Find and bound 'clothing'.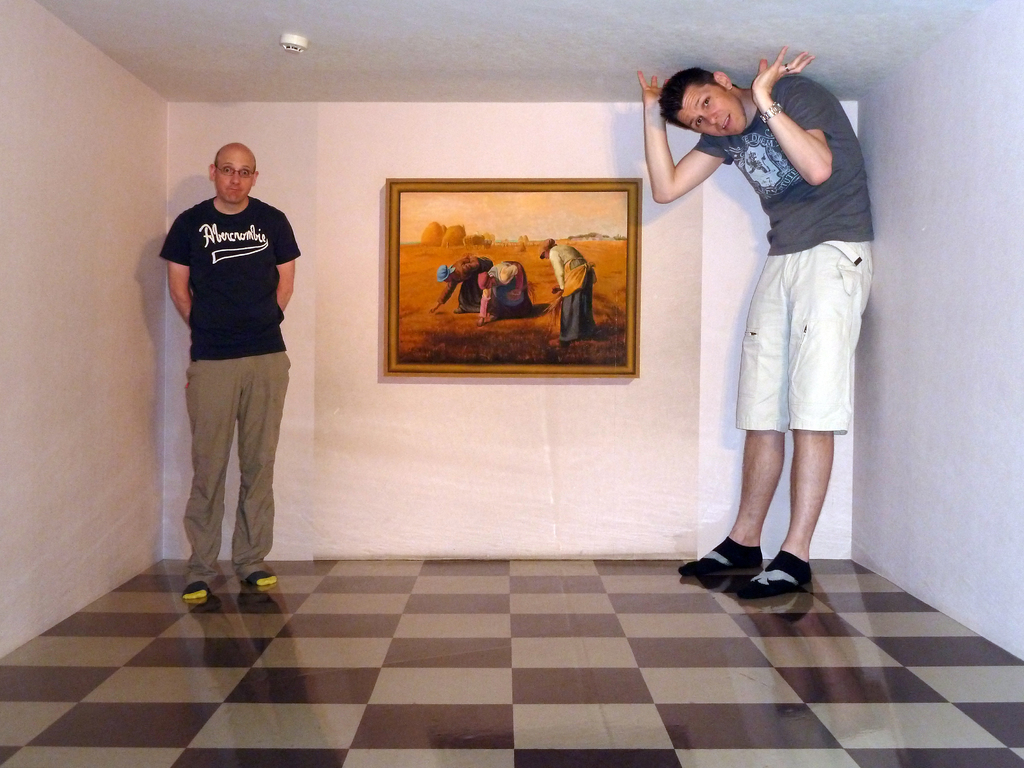
Bound: (left=476, top=259, right=533, bottom=320).
